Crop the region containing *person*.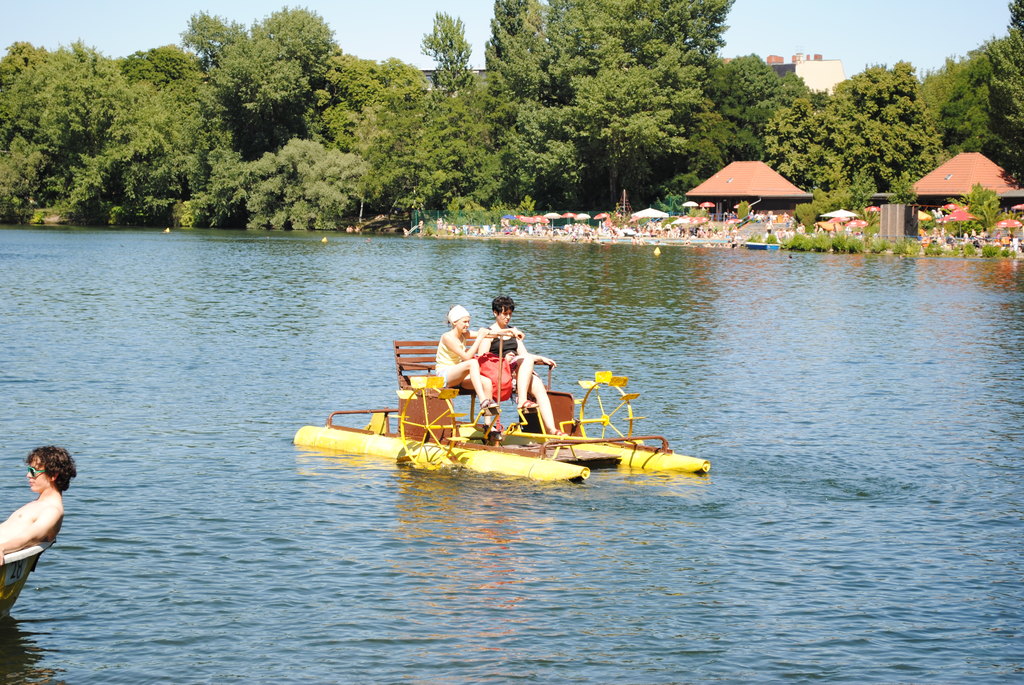
Crop region: l=962, t=230, r=973, b=245.
